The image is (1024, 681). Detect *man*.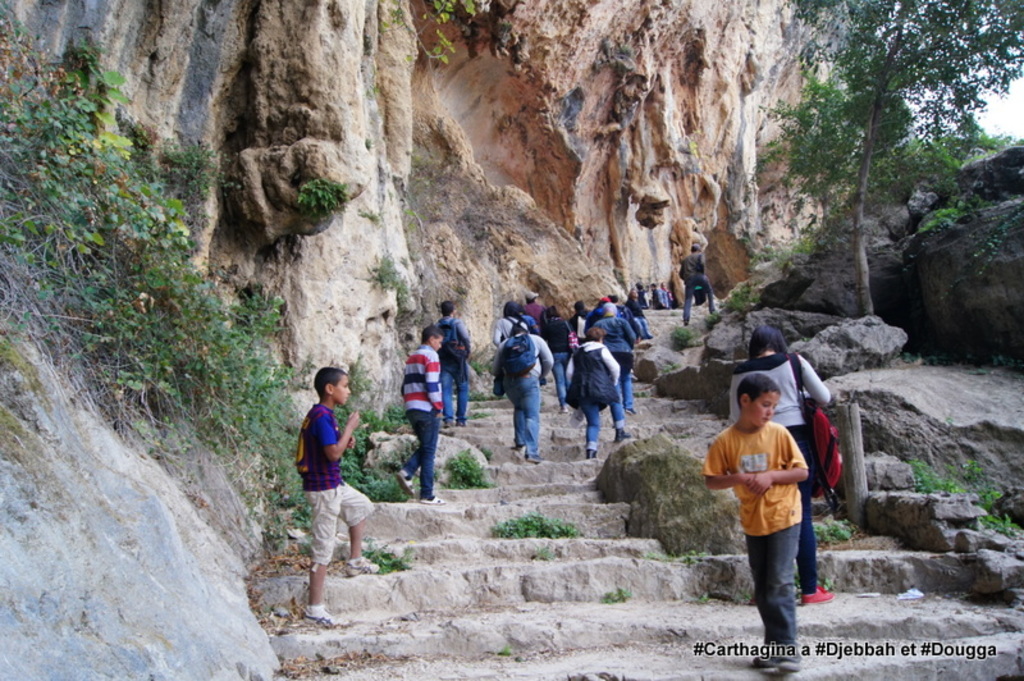
Detection: Rect(677, 242, 718, 324).
